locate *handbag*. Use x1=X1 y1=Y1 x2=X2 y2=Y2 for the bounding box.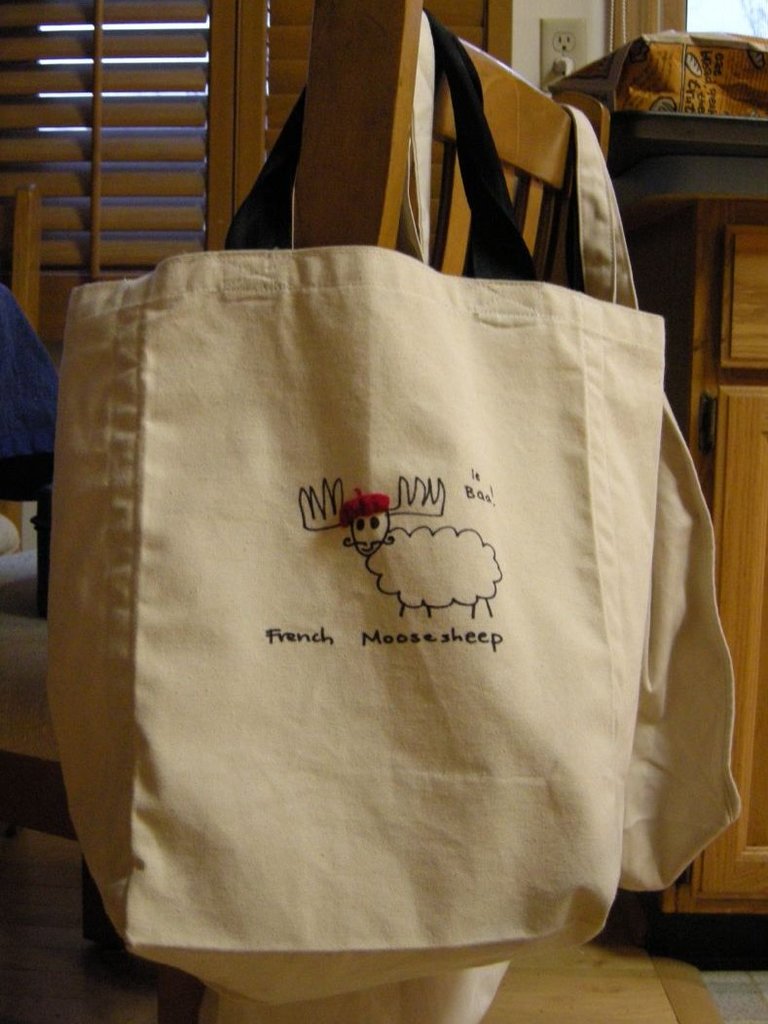
x1=173 y1=97 x2=749 y2=1023.
